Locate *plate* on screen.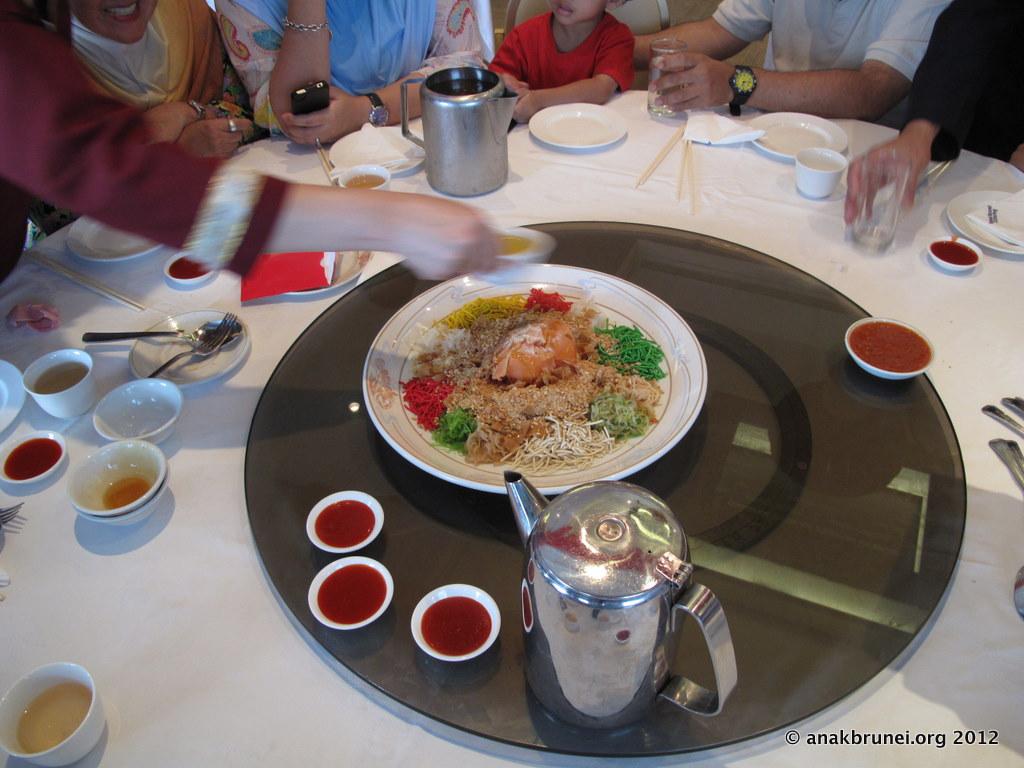
On screen at 126, 309, 253, 391.
